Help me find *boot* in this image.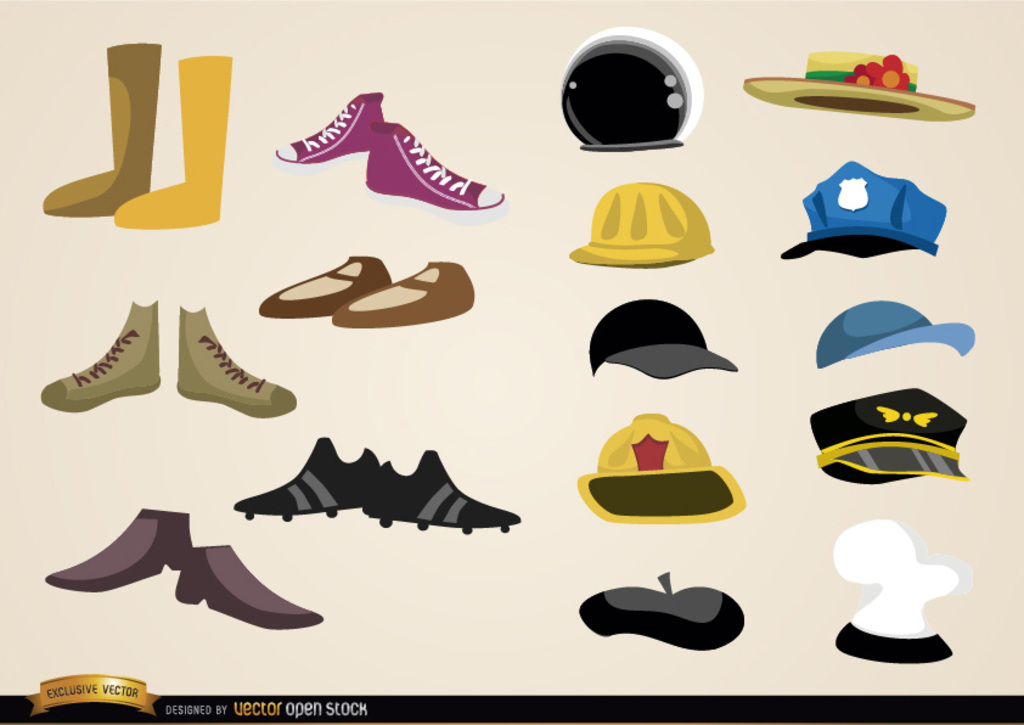
Found it: l=175, t=547, r=321, b=641.
